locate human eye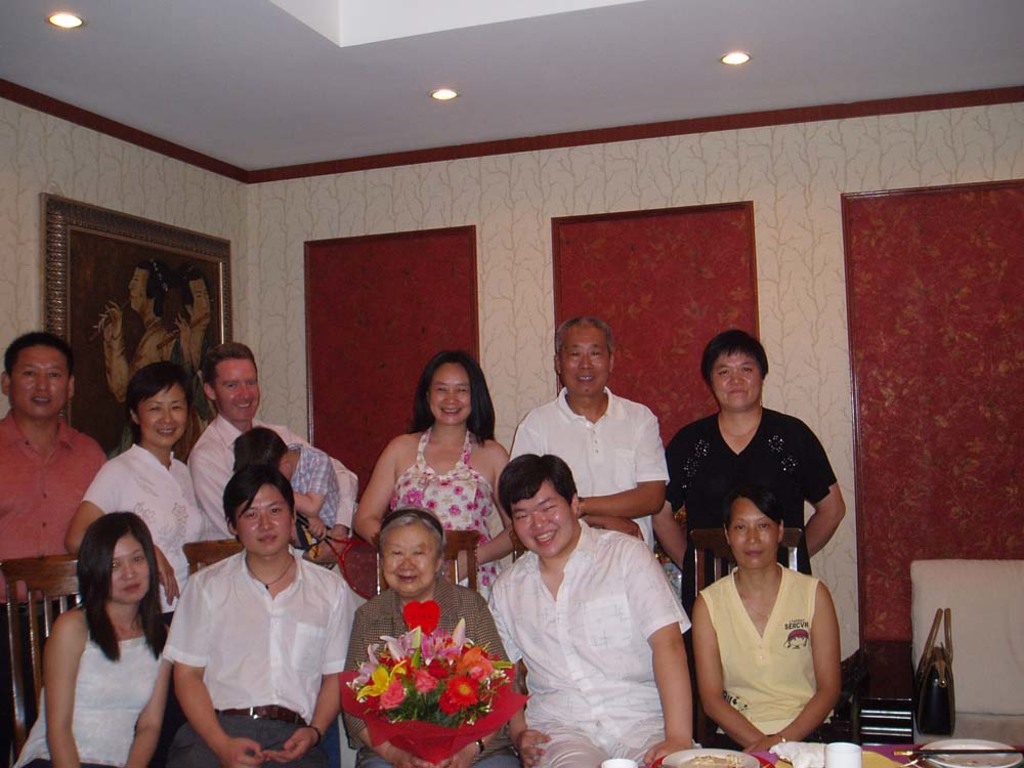
246 377 262 386
